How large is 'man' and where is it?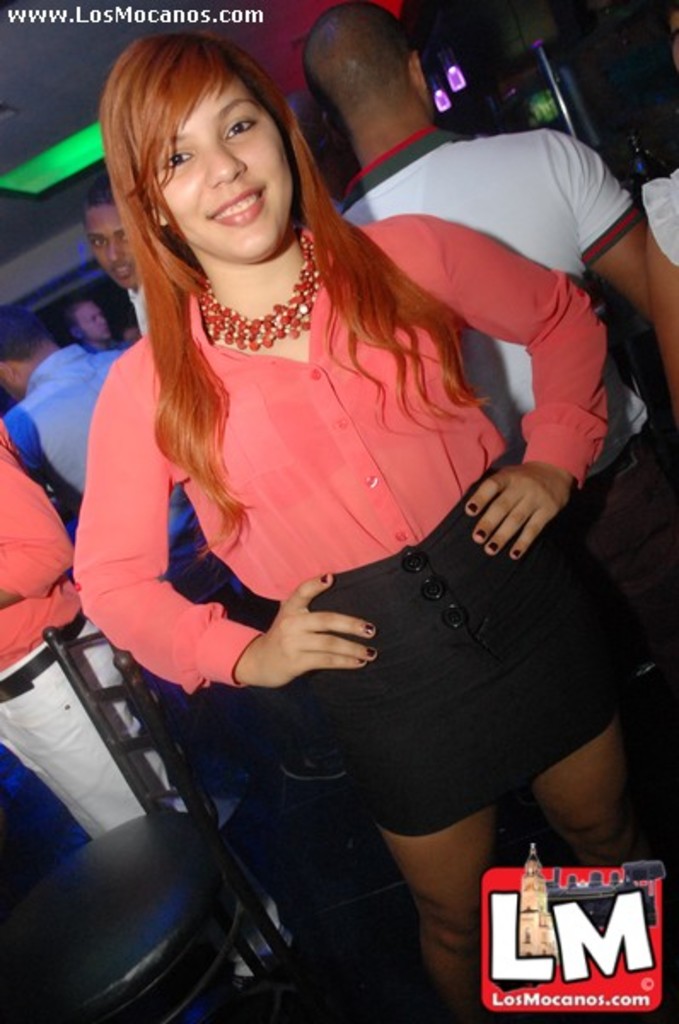
Bounding box: <region>0, 420, 288, 1007</region>.
